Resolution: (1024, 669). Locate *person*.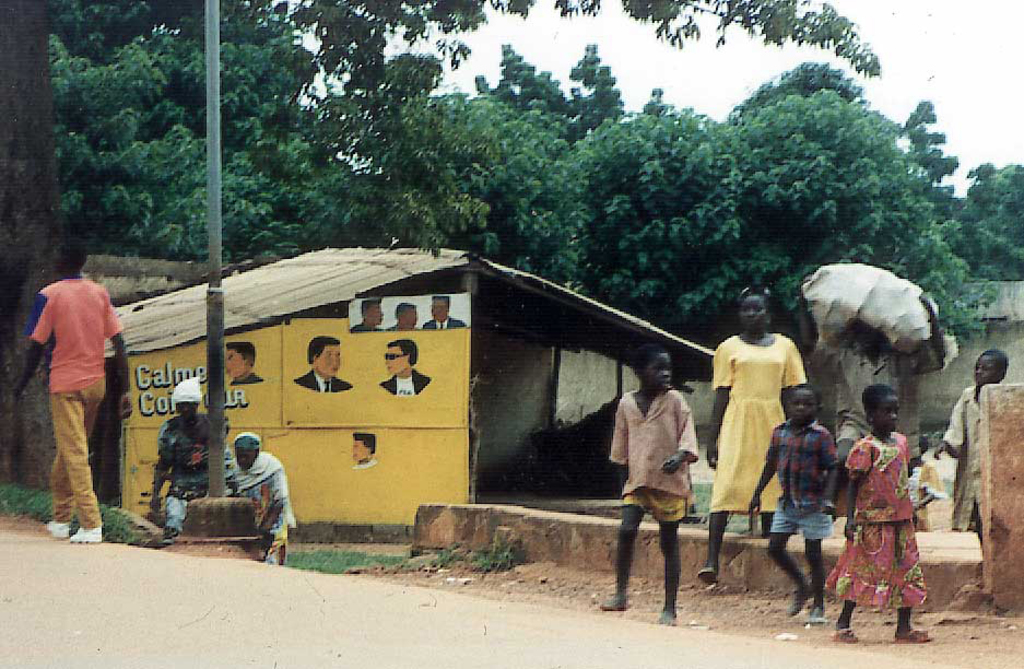
bbox=(345, 294, 384, 336).
